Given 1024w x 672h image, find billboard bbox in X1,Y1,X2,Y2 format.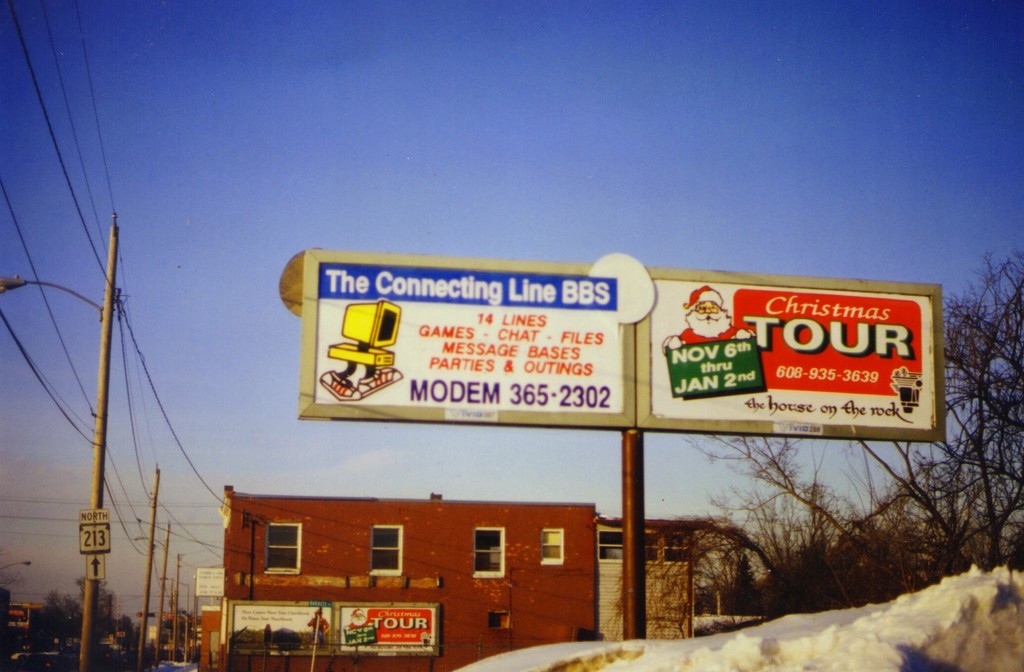
230,606,332,653.
